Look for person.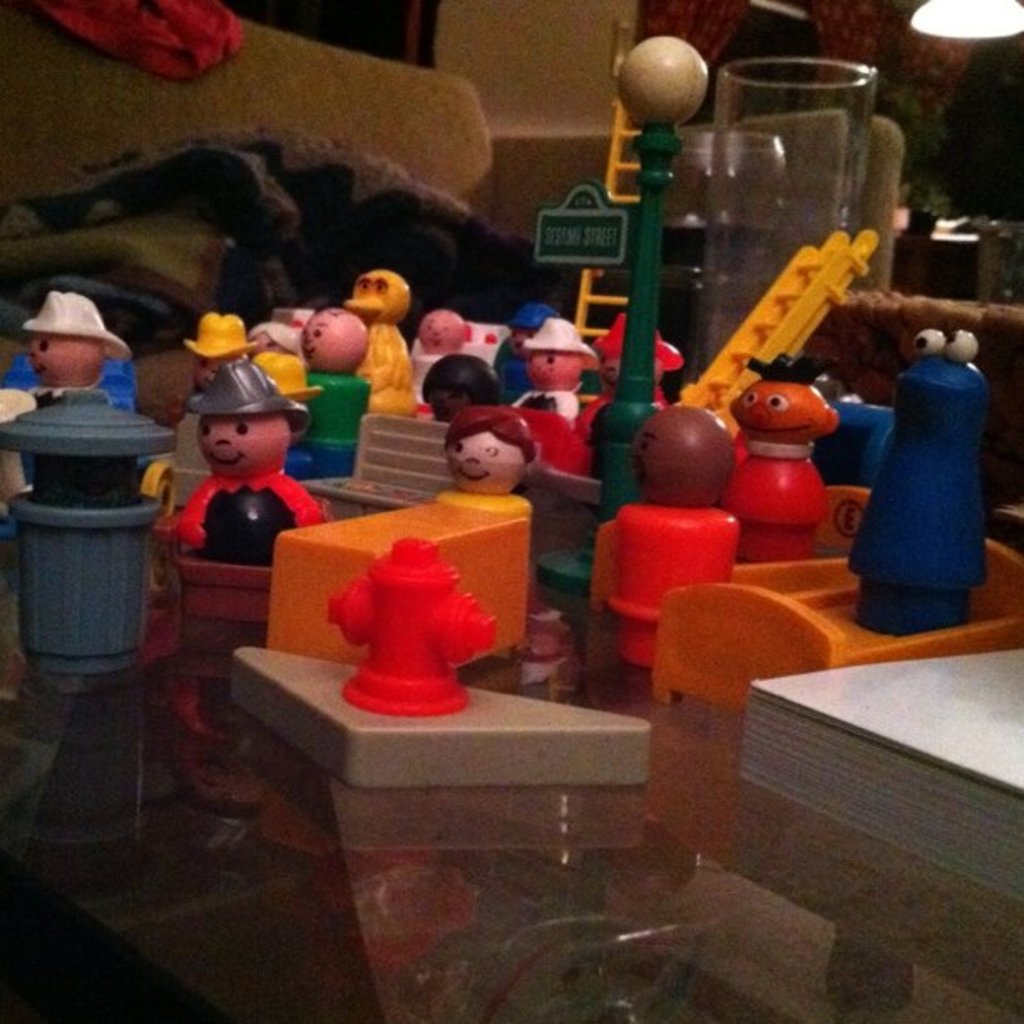
Found: bbox=(604, 400, 741, 666).
